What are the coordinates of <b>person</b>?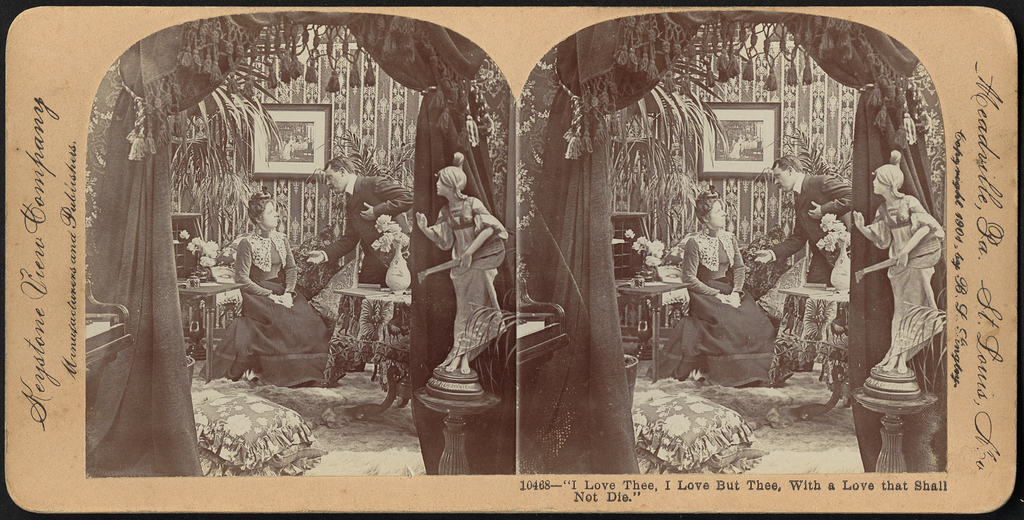
641 184 795 389.
